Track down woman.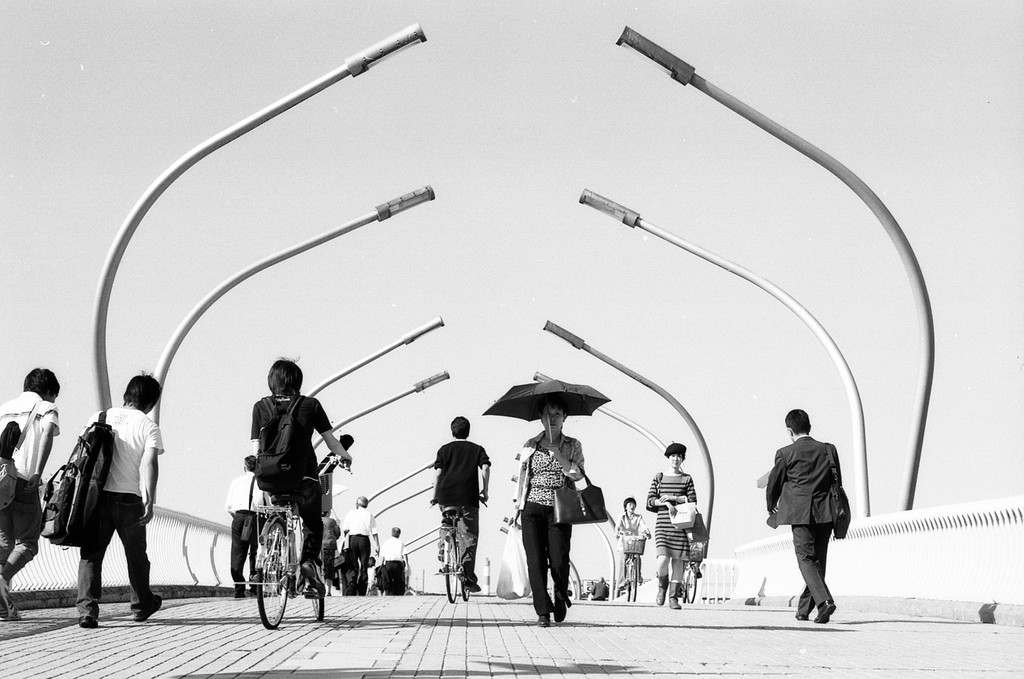
Tracked to 317/504/343/593.
